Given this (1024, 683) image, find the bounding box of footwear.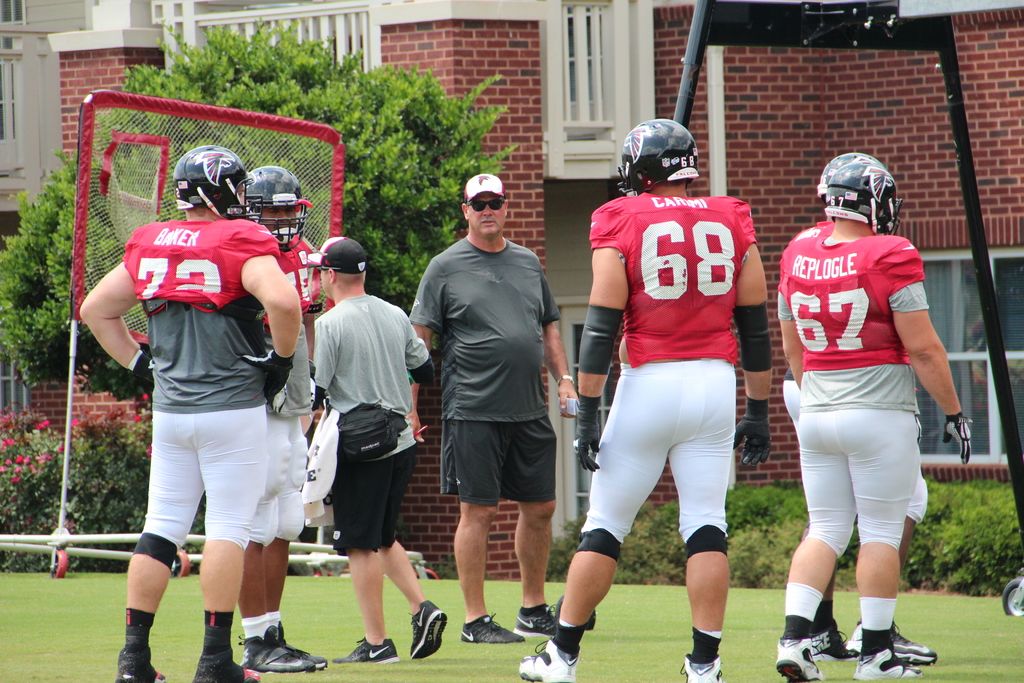
bbox=(774, 636, 828, 682).
